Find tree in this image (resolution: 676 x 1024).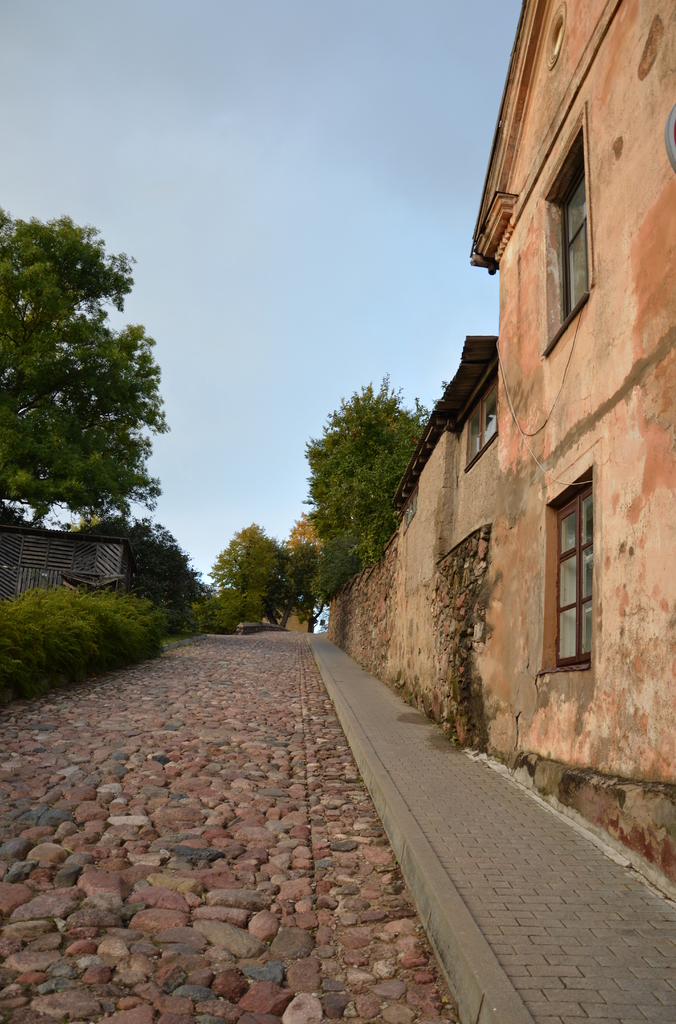
283 515 323 547.
